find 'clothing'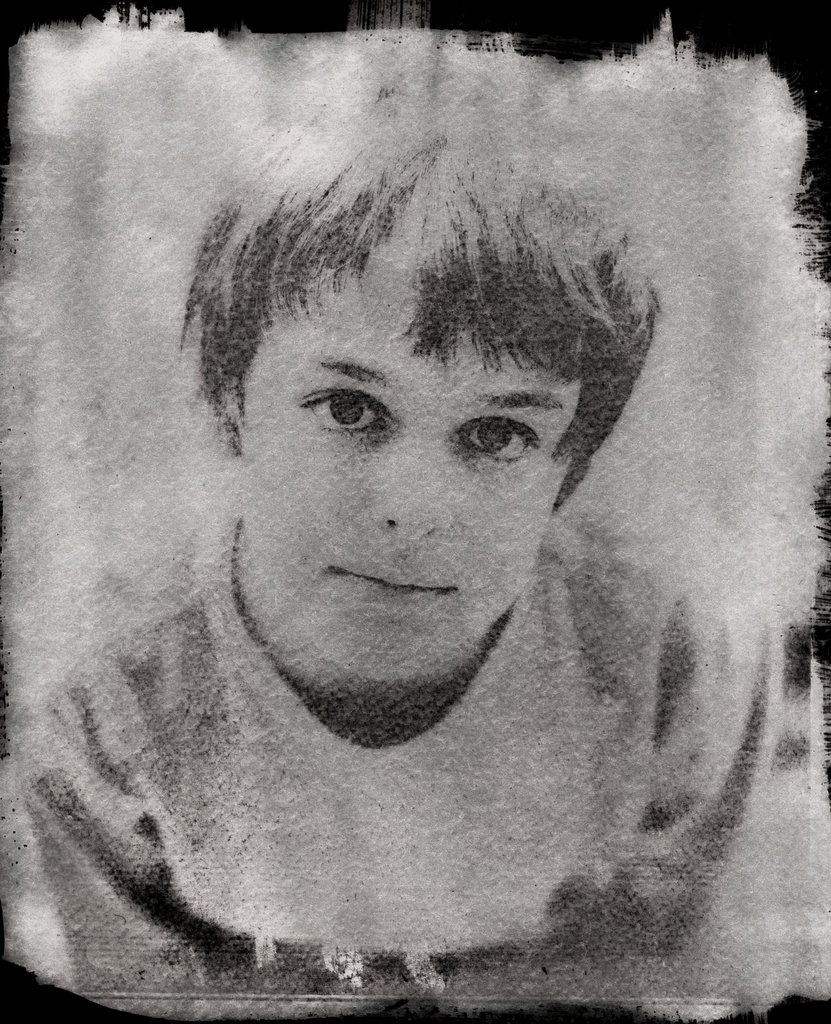
6:558:740:1000
